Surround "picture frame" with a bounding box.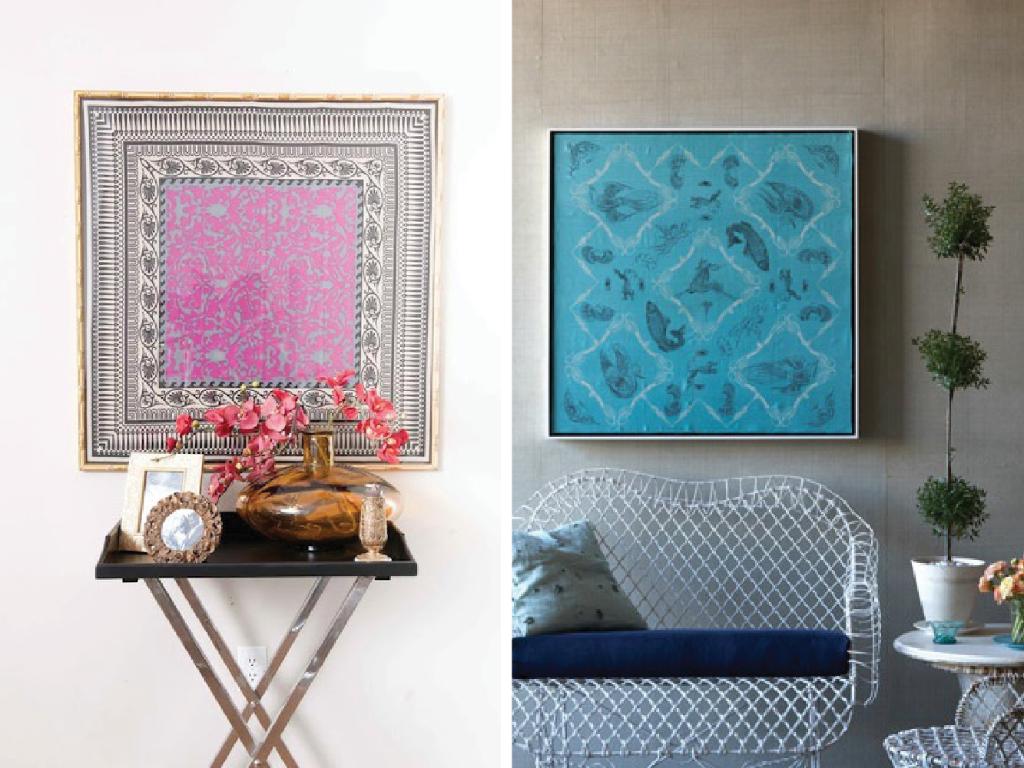
pyautogui.locateOnScreen(549, 127, 863, 440).
